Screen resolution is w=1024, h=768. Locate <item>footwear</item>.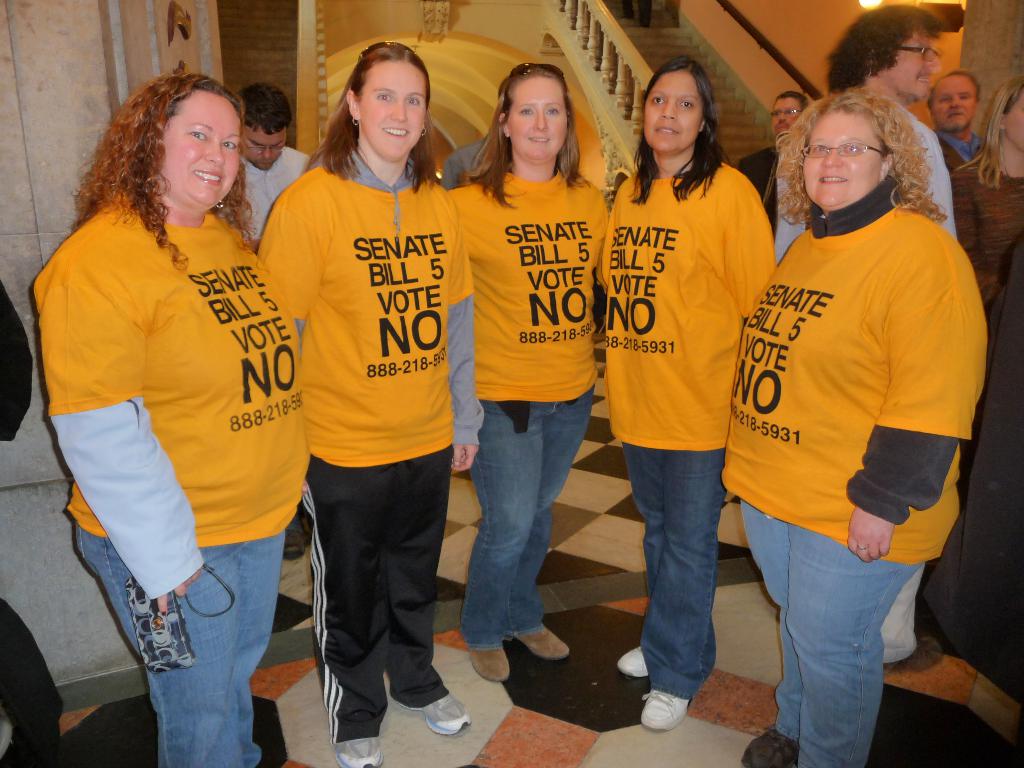
741,724,814,767.
